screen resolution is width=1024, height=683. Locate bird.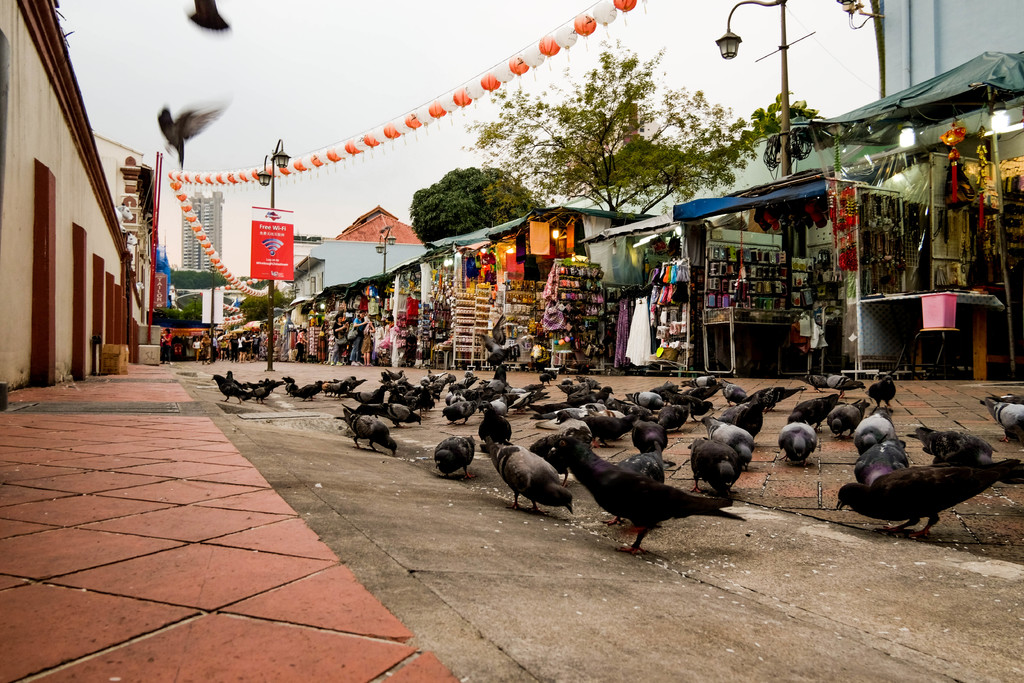
<bbox>489, 441, 577, 525</bbox>.
